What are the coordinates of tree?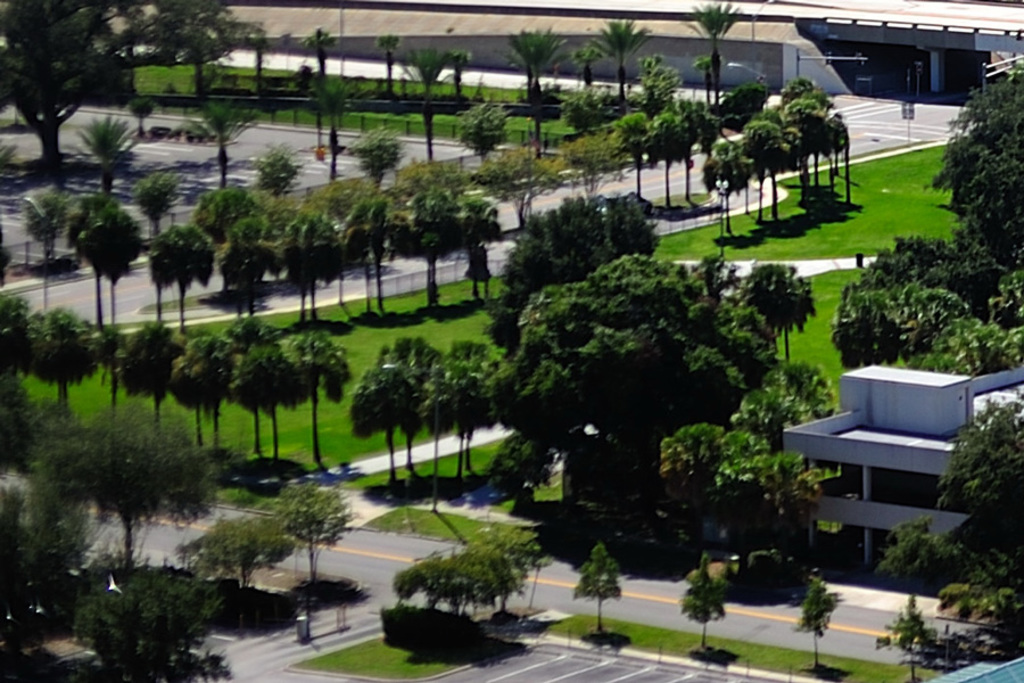
[875,598,934,682].
